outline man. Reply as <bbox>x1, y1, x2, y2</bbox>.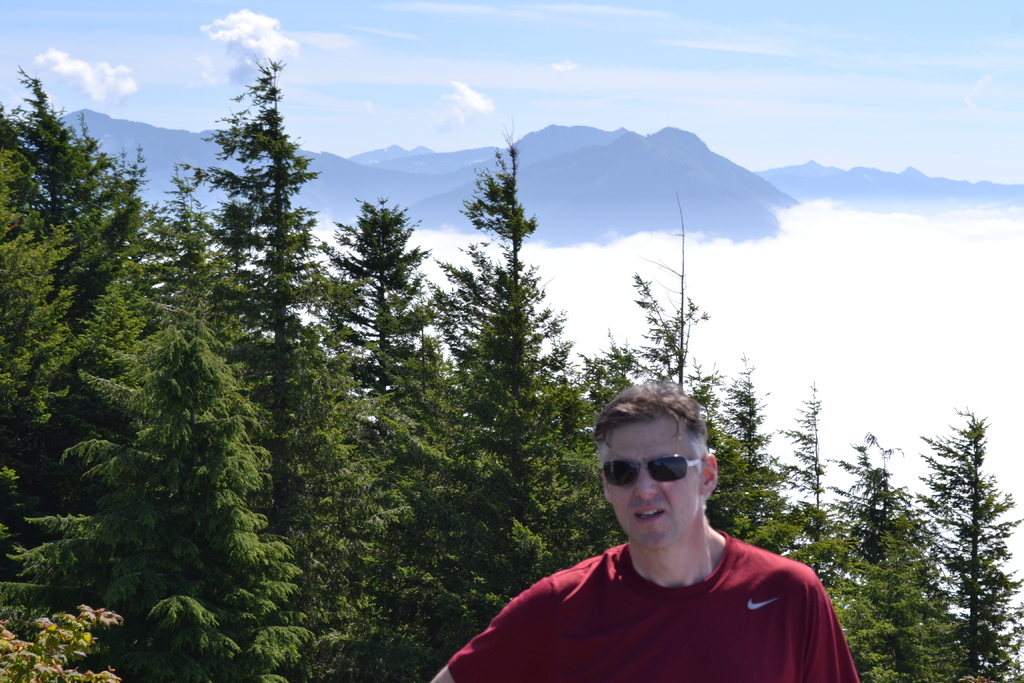
<bbox>444, 378, 873, 682</bbox>.
